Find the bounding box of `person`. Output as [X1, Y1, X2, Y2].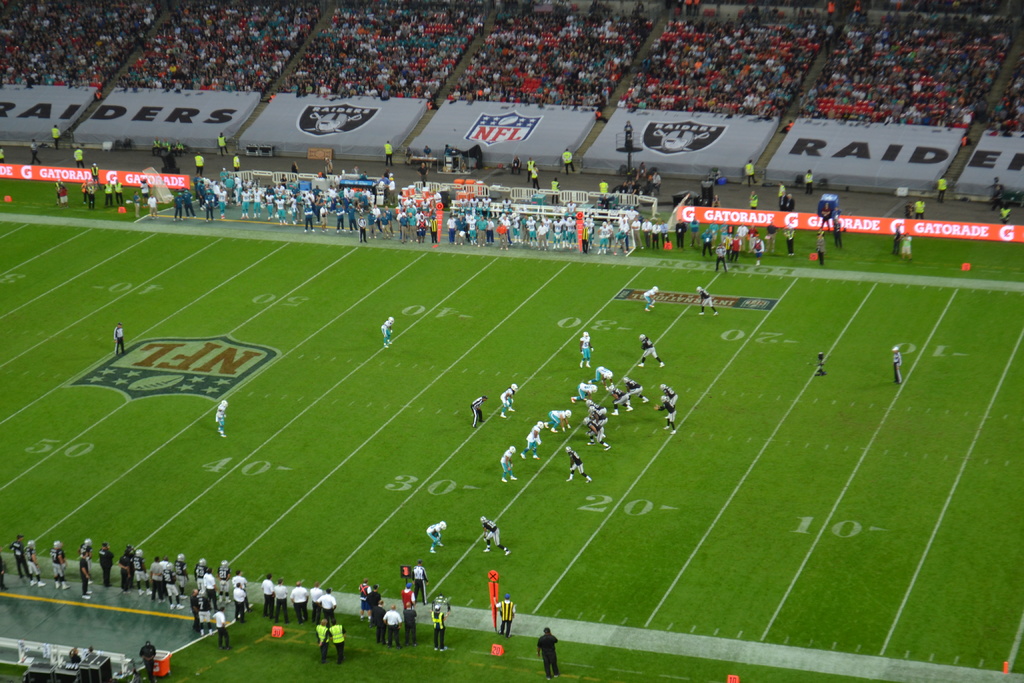
[653, 386, 676, 427].
